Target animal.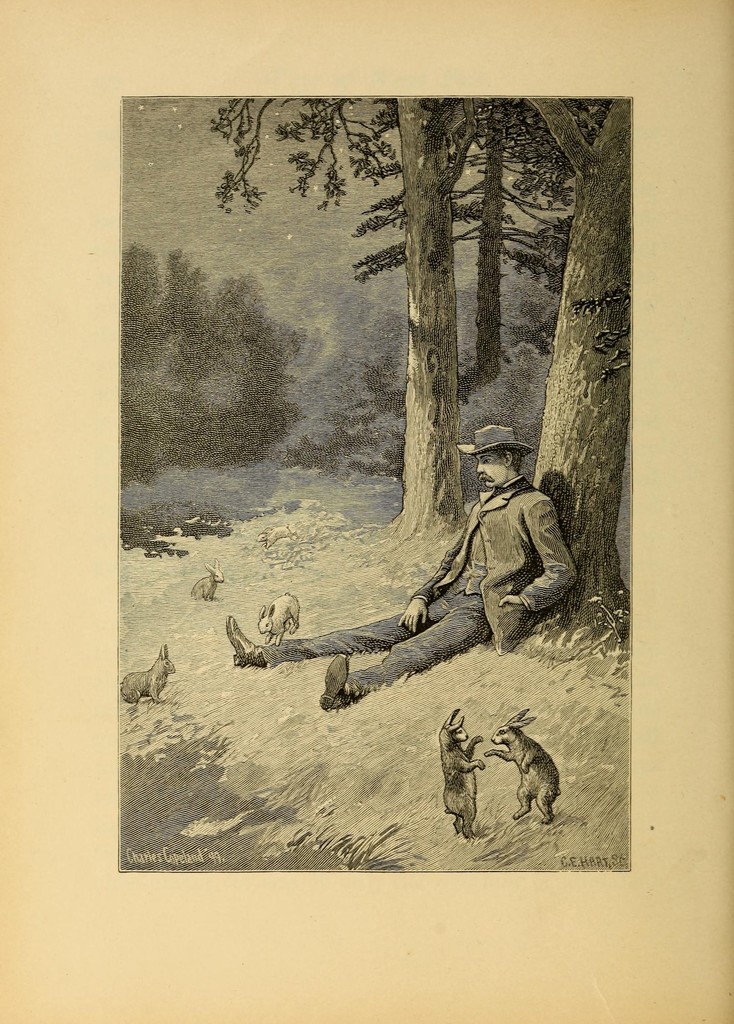
Target region: 481 706 564 824.
